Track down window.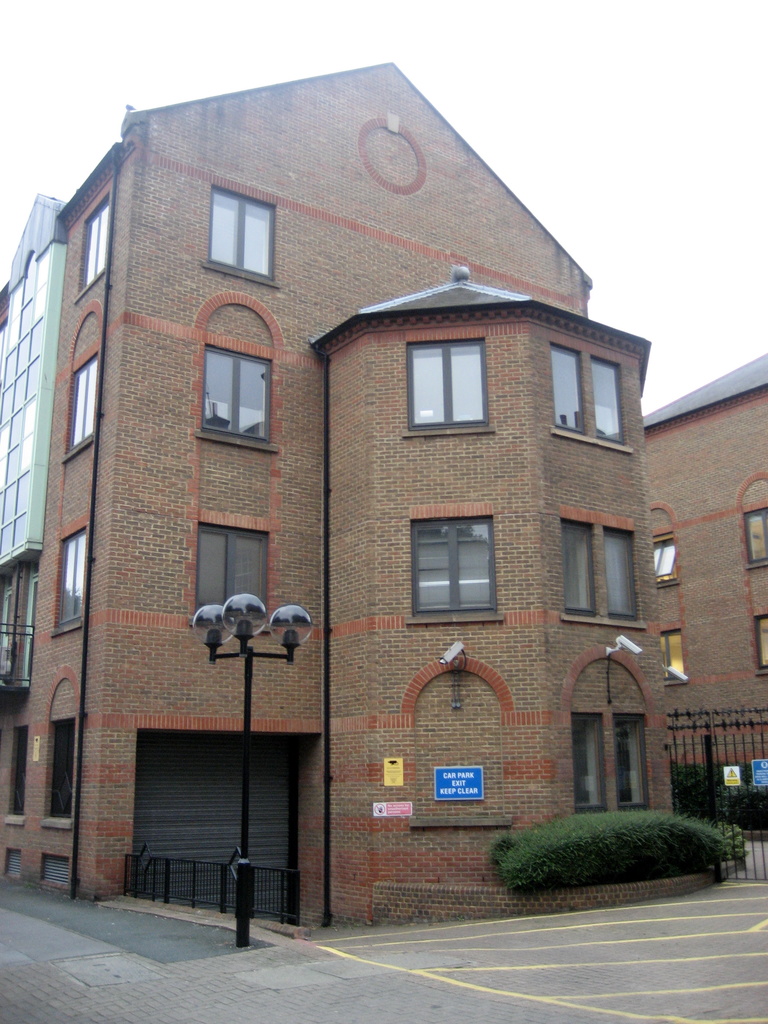
Tracked to bbox=(747, 506, 767, 560).
